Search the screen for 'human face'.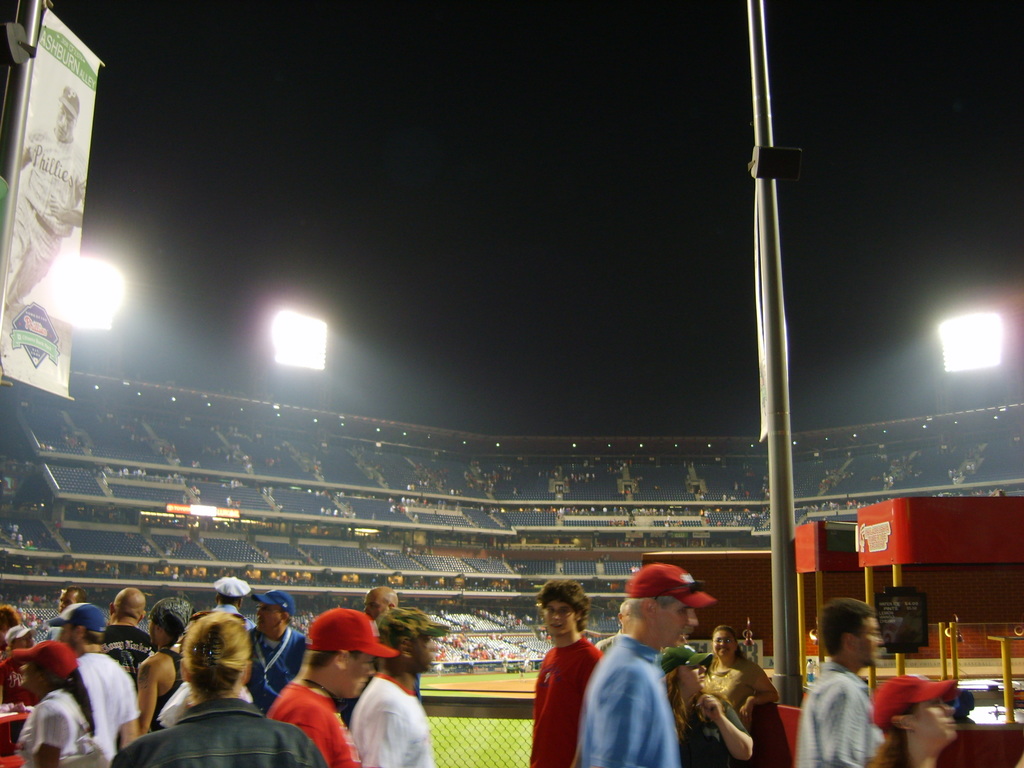
Found at region(548, 598, 583, 634).
